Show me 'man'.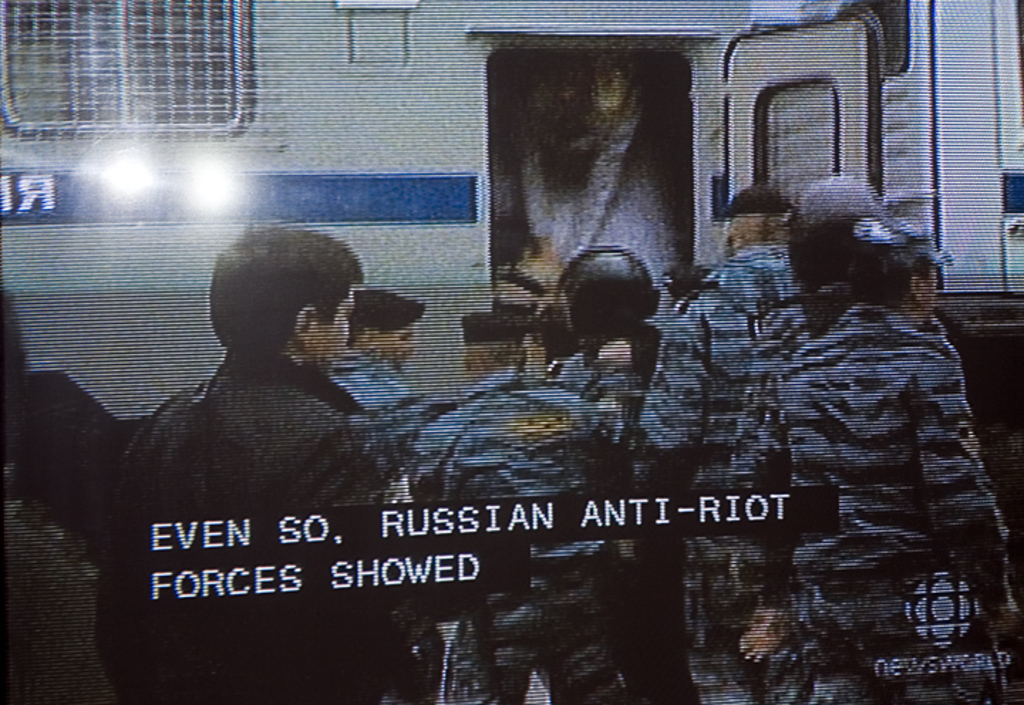
'man' is here: locate(641, 195, 806, 704).
